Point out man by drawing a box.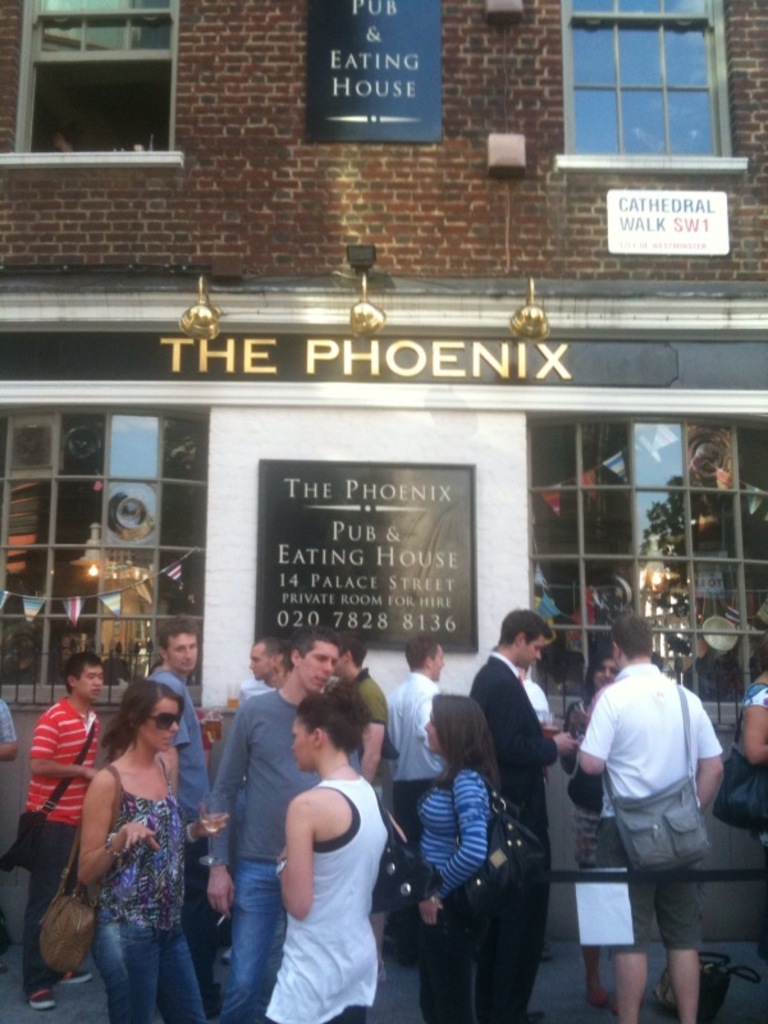
<bbox>337, 630, 387, 783</bbox>.
